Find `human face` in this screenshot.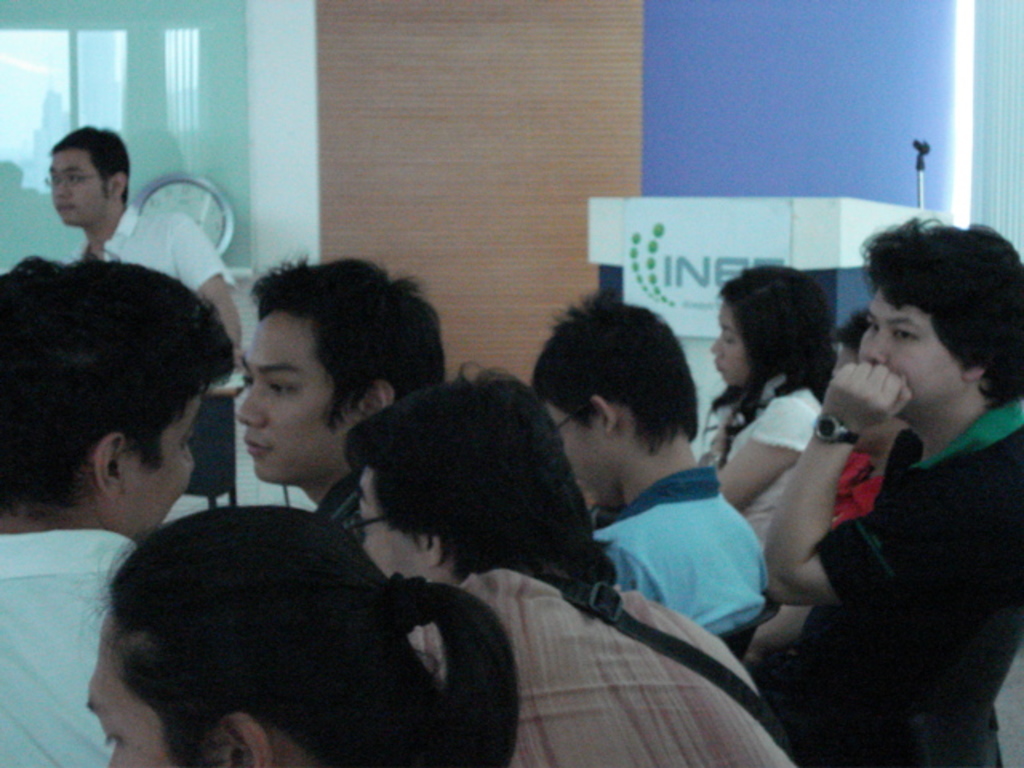
The bounding box for `human face` is (533, 378, 622, 510).
